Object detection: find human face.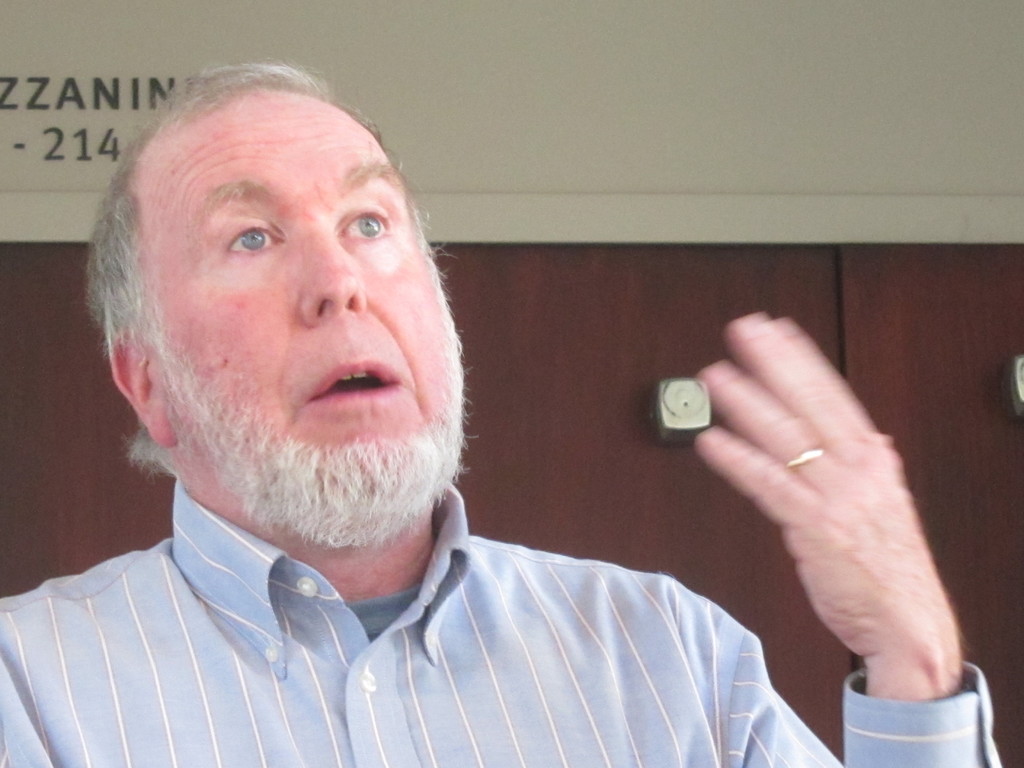
<region>143, 95, 467, 540</region>.
